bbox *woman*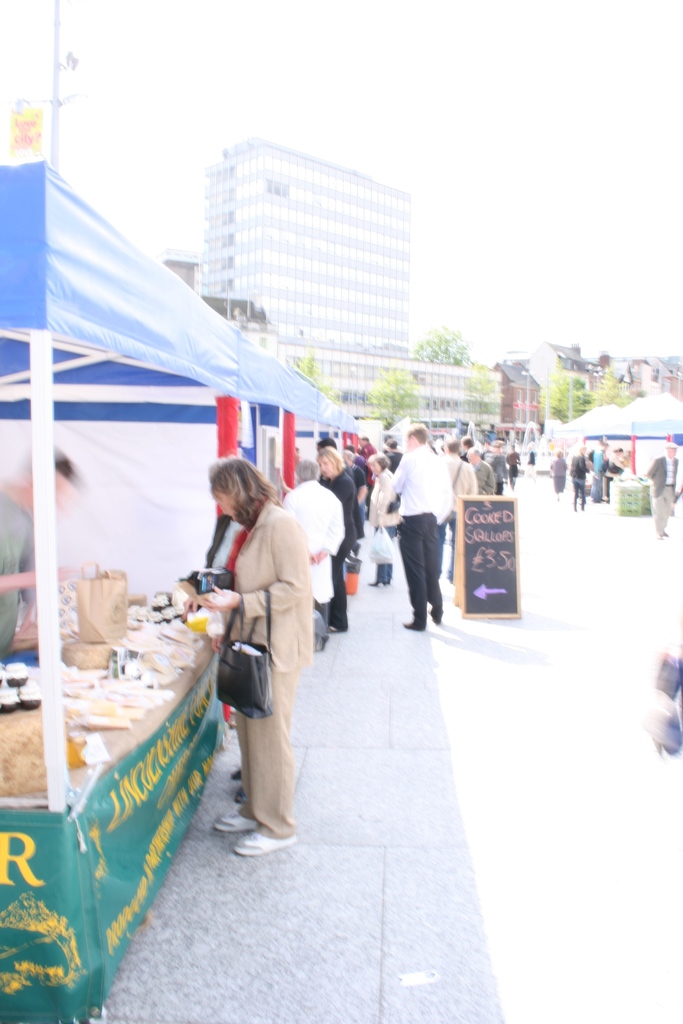
(308,442,363,628)
